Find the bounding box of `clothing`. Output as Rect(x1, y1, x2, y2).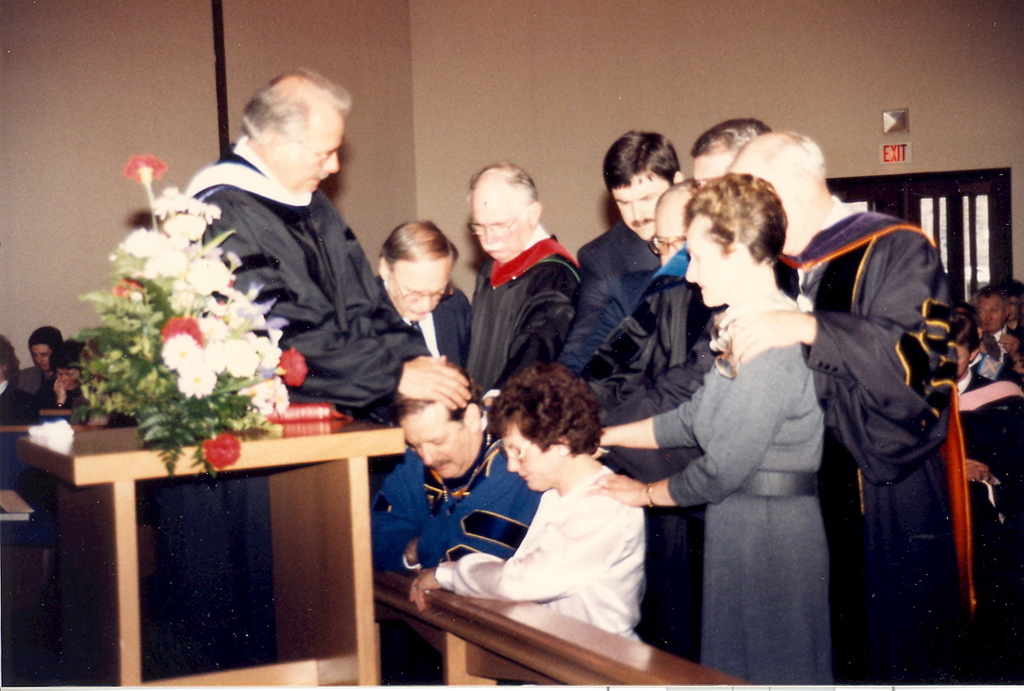
Rect(460, 453, 674, 638).
